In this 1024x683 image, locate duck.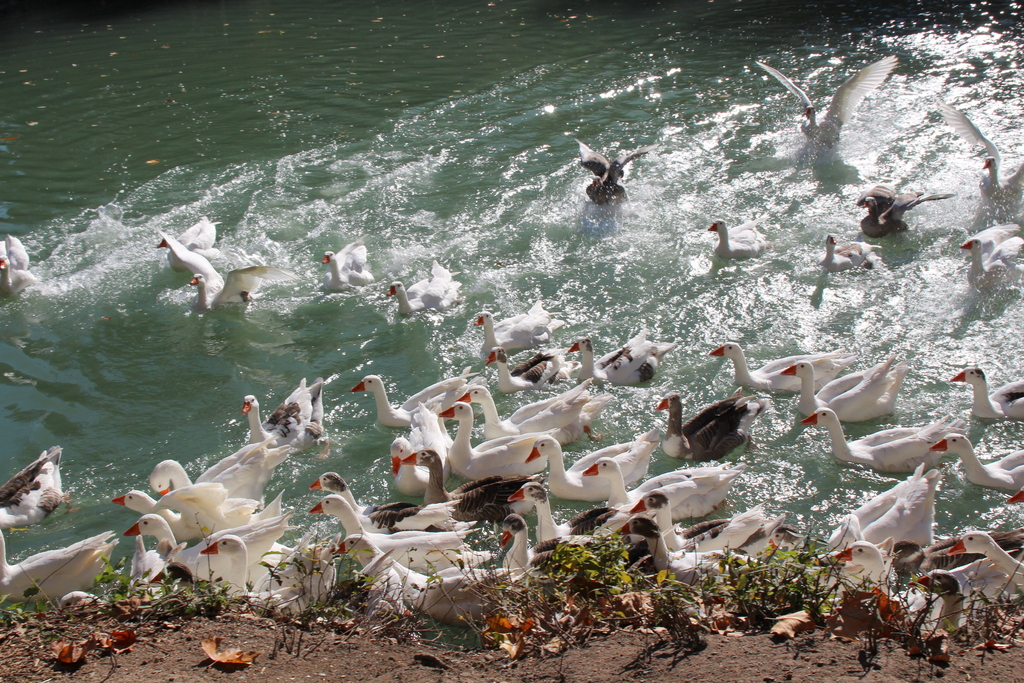
Bounding box: select_region(947, 536, 1023, 589).
